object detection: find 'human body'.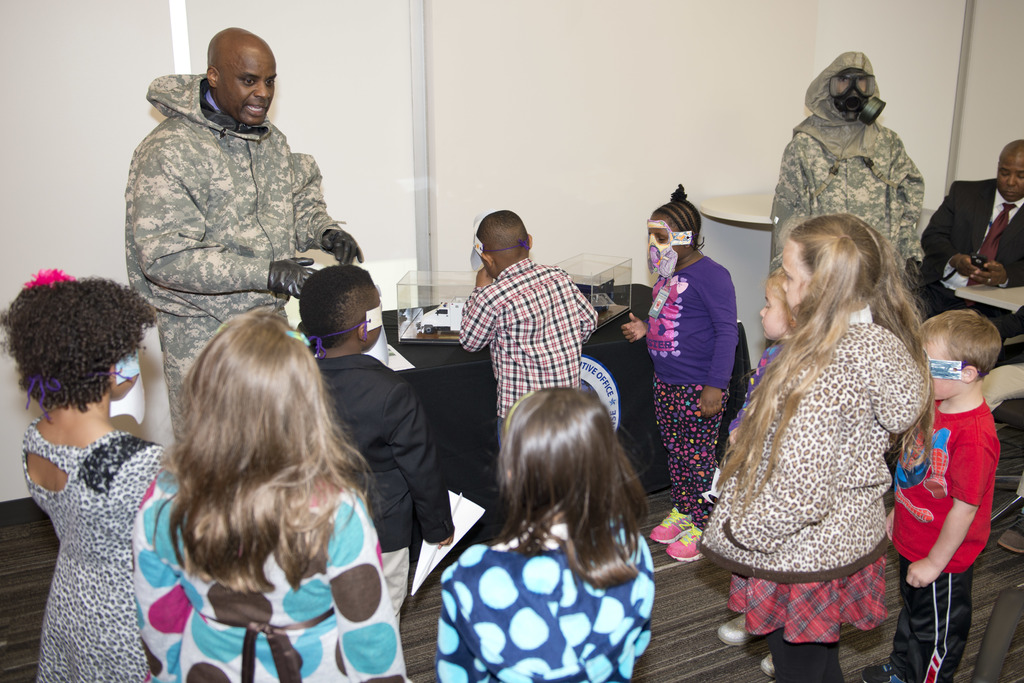
<box>431,516,666,682</box>.
